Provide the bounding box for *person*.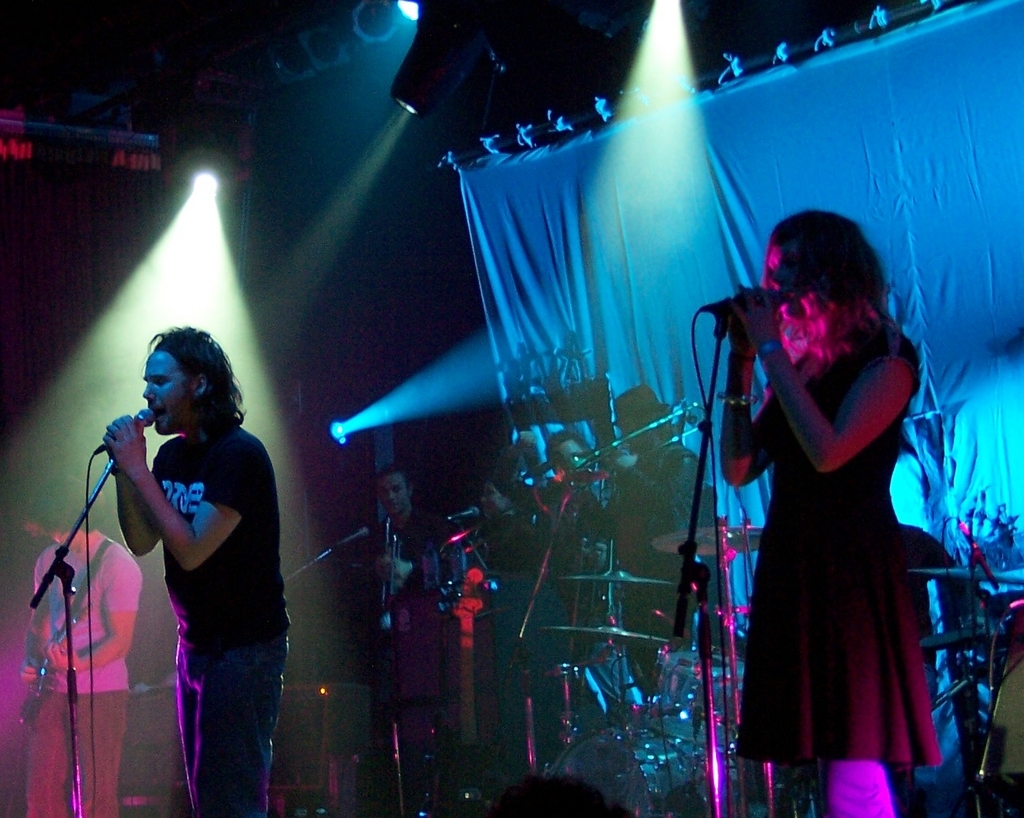
[x1=104, y1=322, x2=291, y2=816].
